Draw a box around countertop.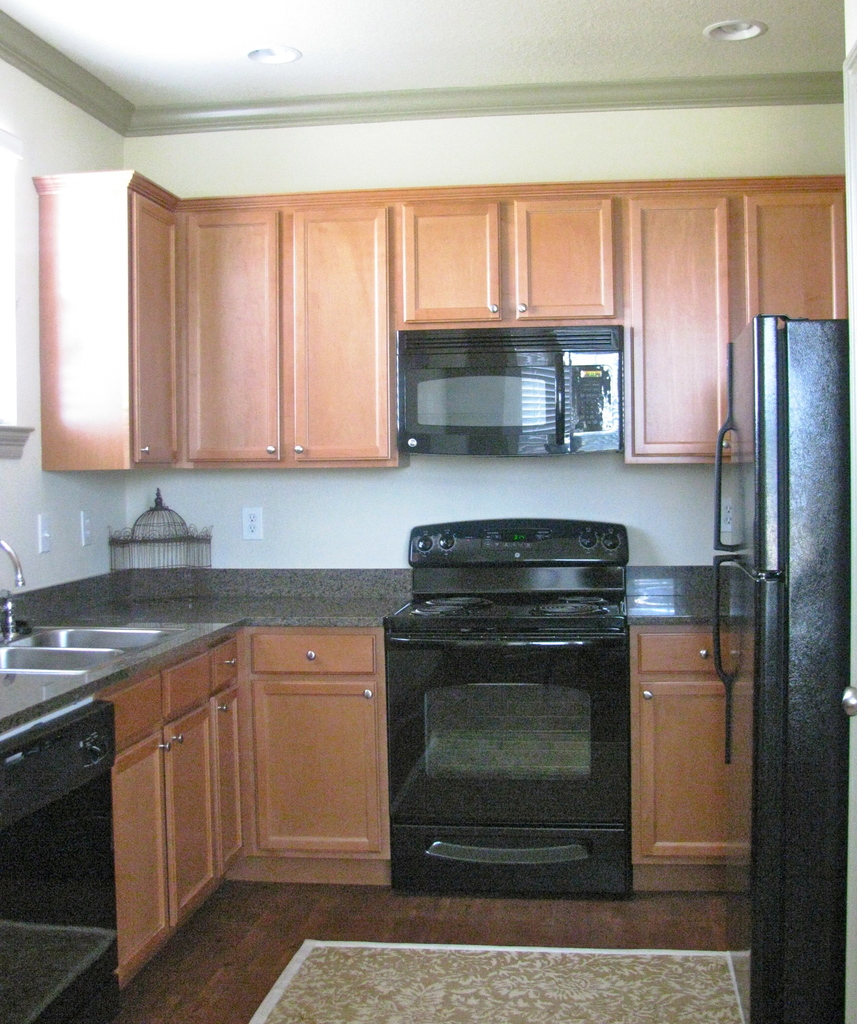
<region>0, 565, 730, 1023</region>.
